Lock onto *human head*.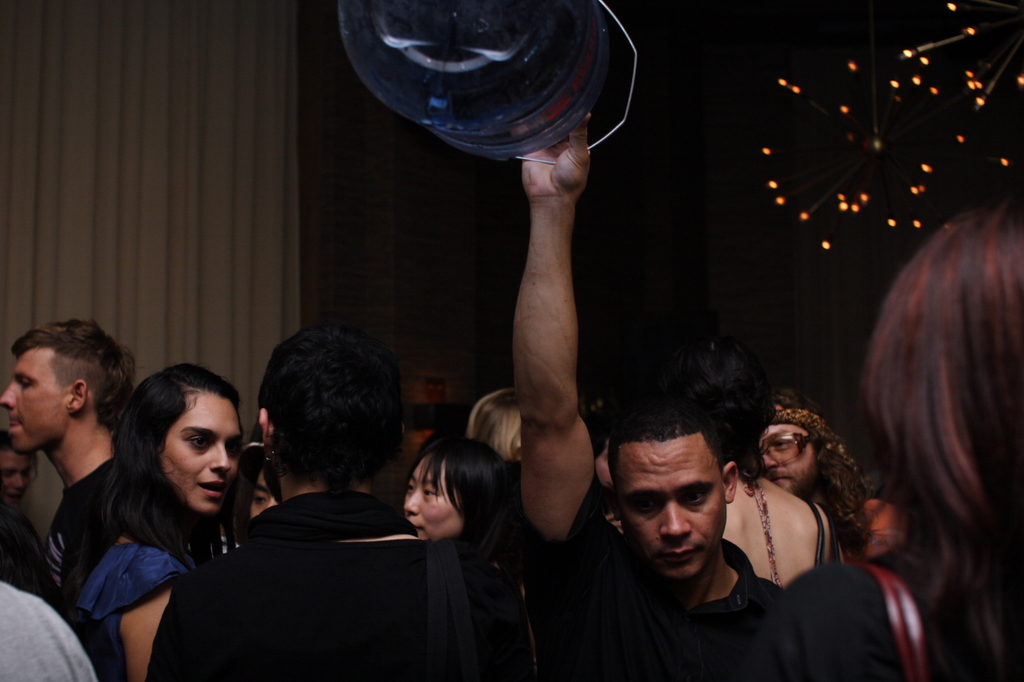
Locked: <bbox>250, 325, 407, 499</bbox>.
